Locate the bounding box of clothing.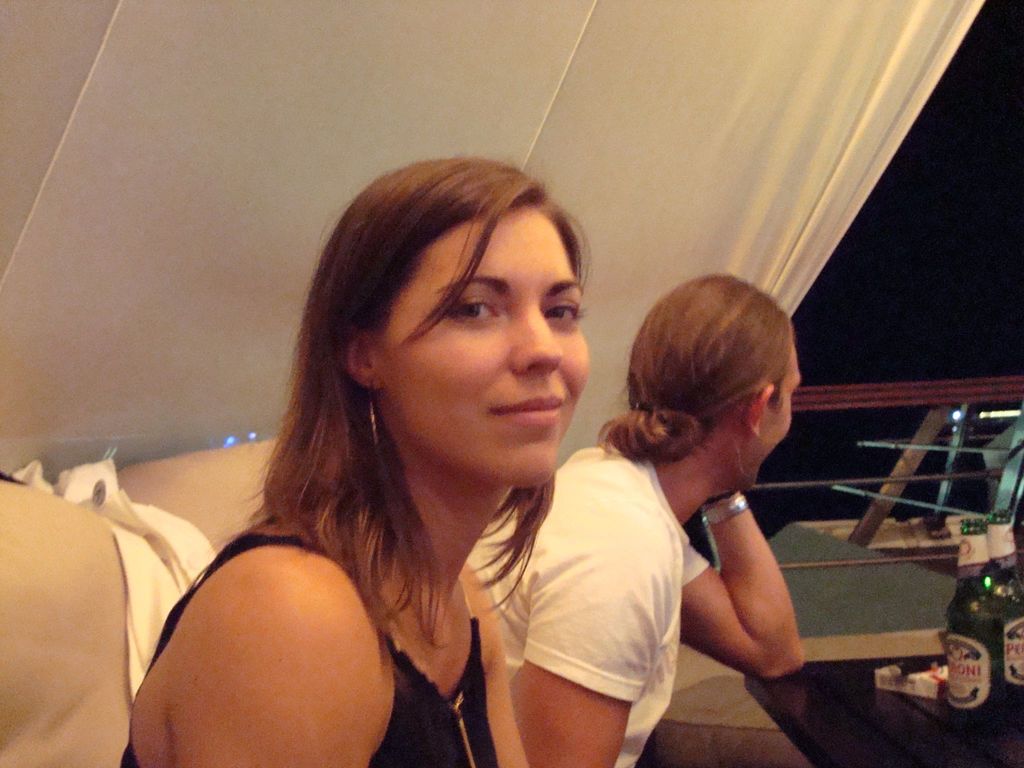
Bounding box: rect(116, 531, 497, 767).
